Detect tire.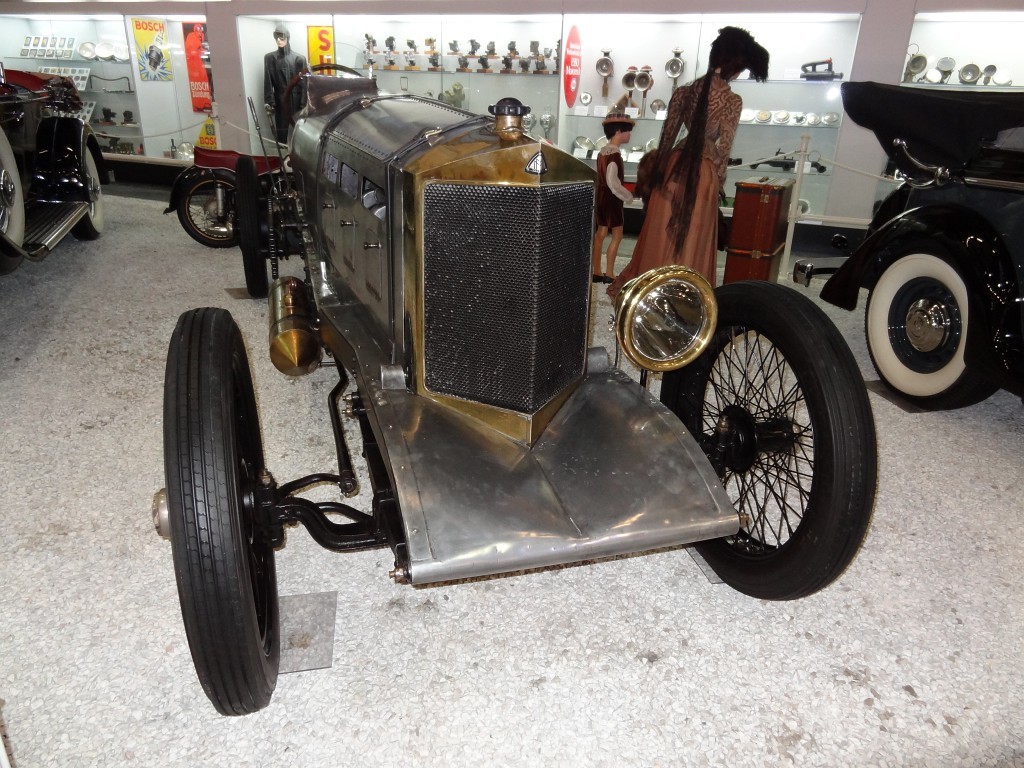
Detected at x1=176, y1=171, x2=243, y2=249.
